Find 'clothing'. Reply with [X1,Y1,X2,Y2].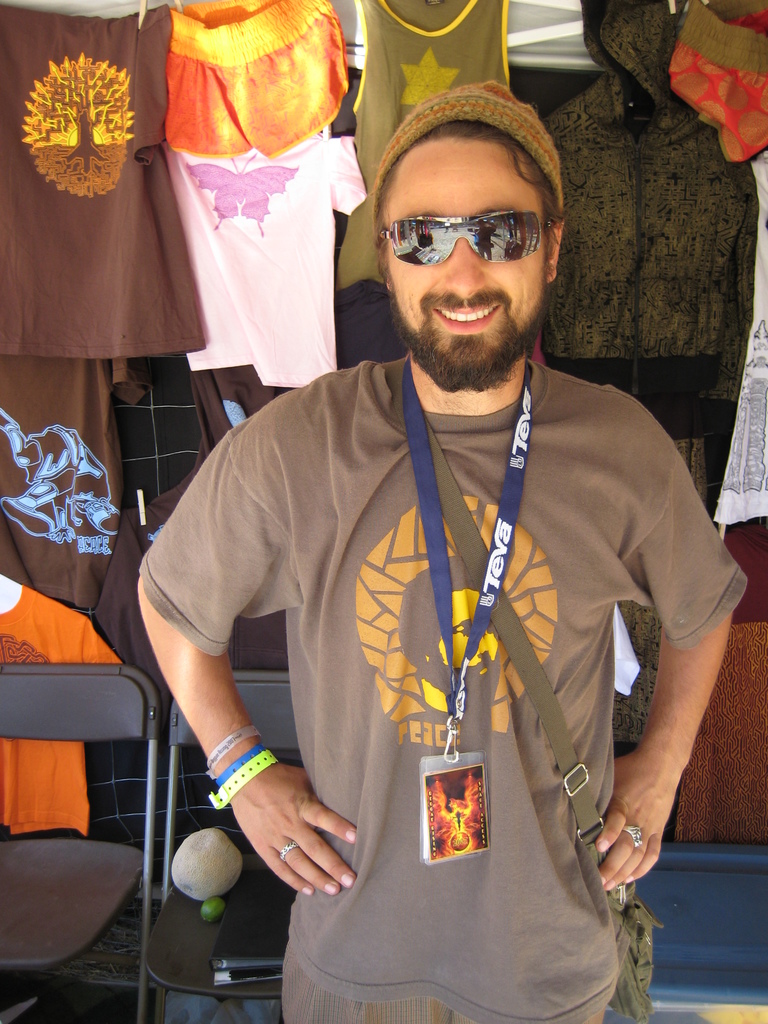
[611,601,666,745].
